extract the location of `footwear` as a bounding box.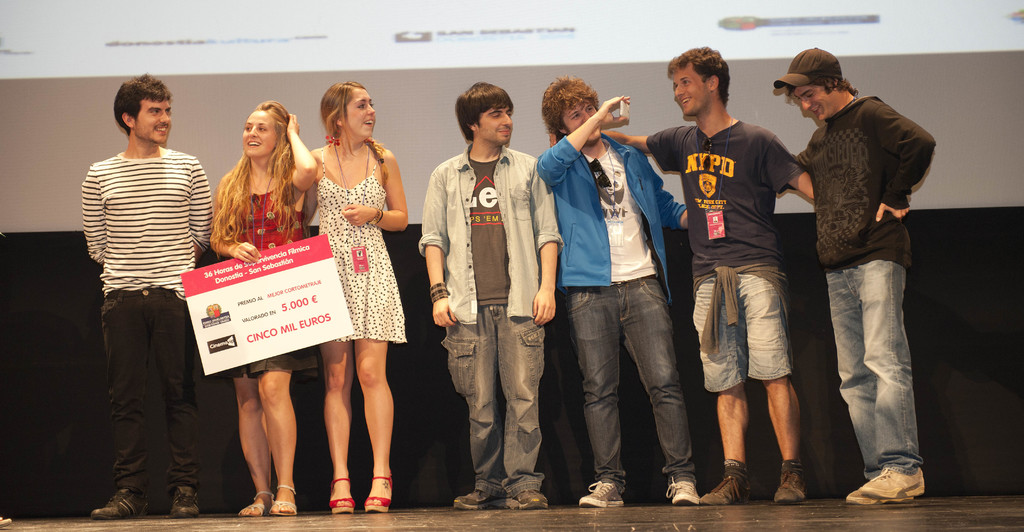
[left=666, top=476, right=700, bottom=505].
